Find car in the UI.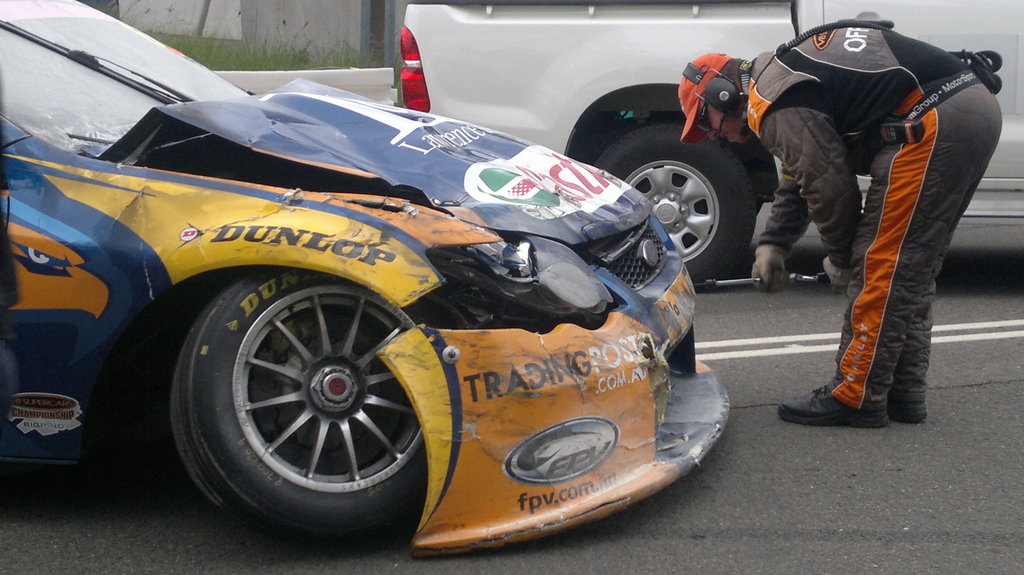
UI element at <region>2, 3, 731, 560</region>.
